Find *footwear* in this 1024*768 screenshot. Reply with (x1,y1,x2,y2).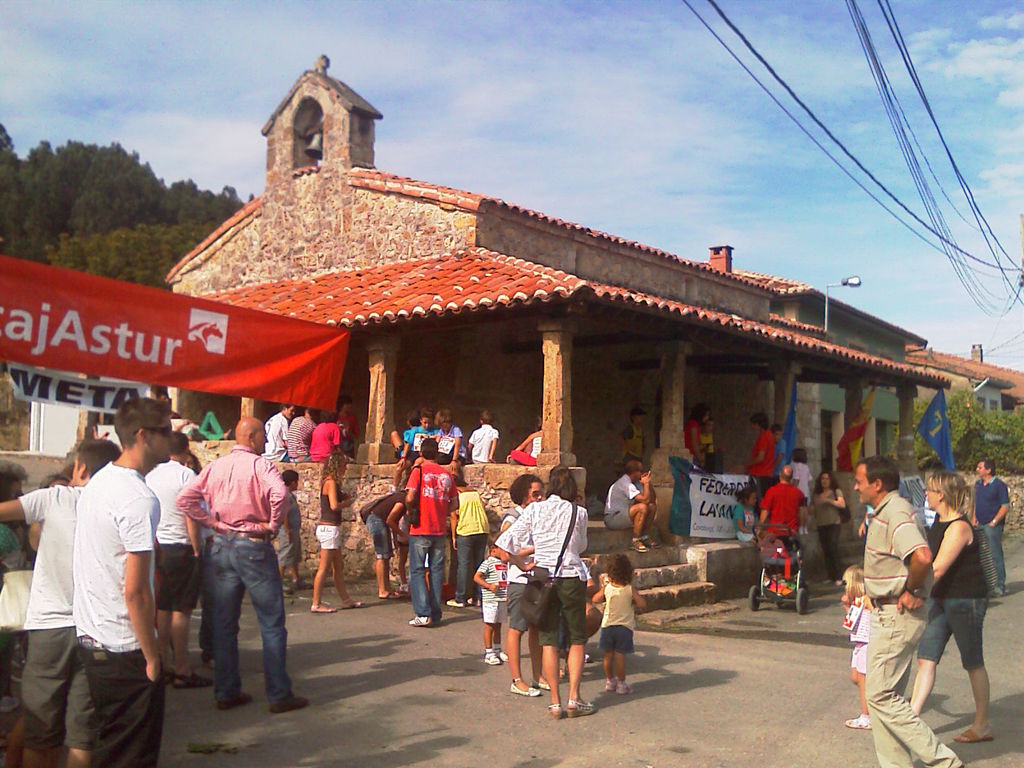
(218,689,253,710).
